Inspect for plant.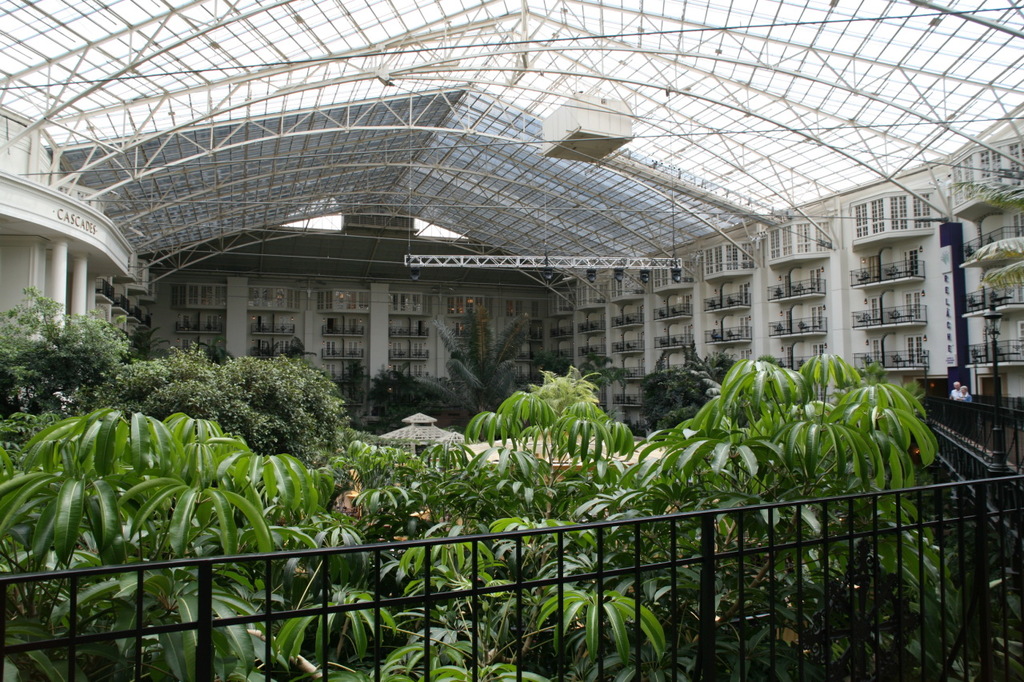
Inspection: 0,289,139,420.
